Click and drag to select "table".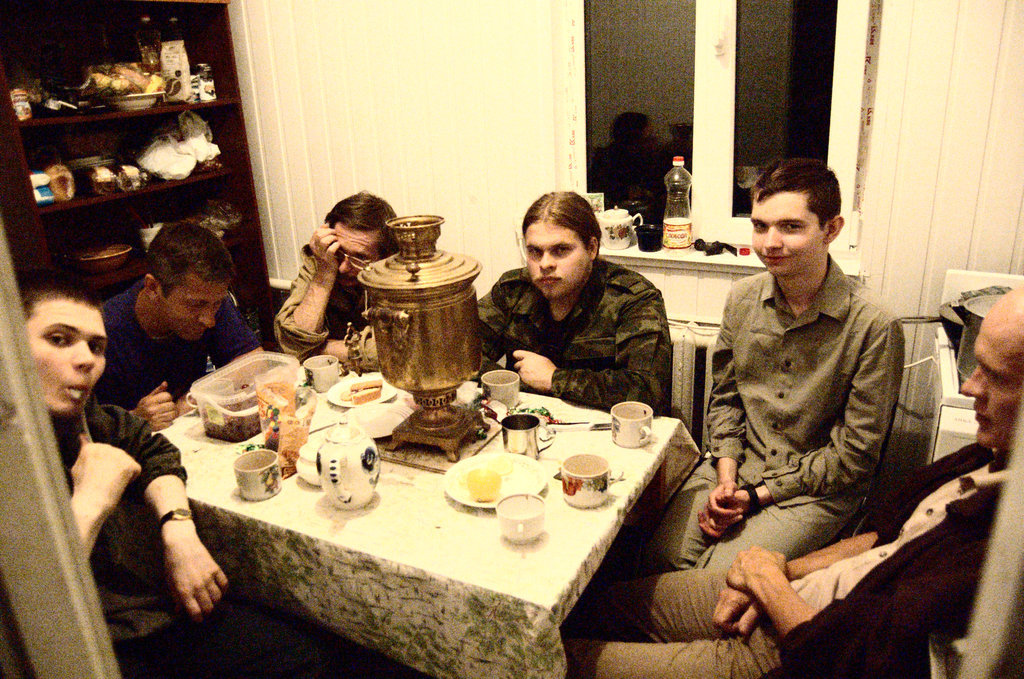
Selection: Rect(124, 352, 659, 619).
